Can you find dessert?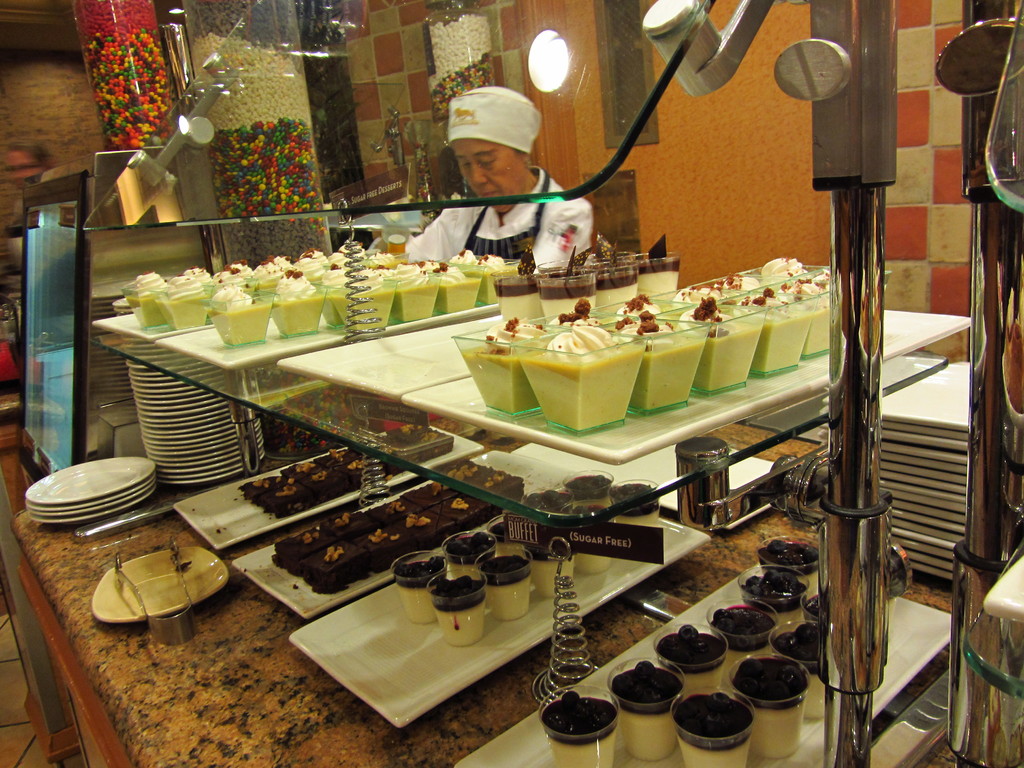
Yes, bounding box: select_region(731, 648, 813, 756).
